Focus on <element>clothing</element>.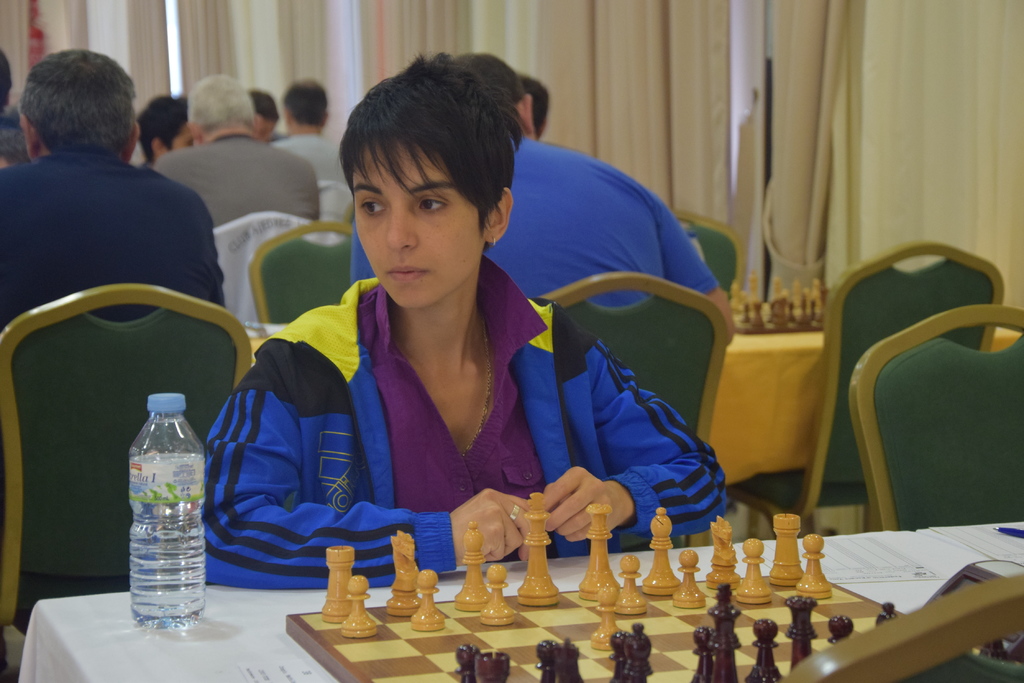
Focused at {"left": 0, "top": 146, "right": 230, "bottom": 335}.
